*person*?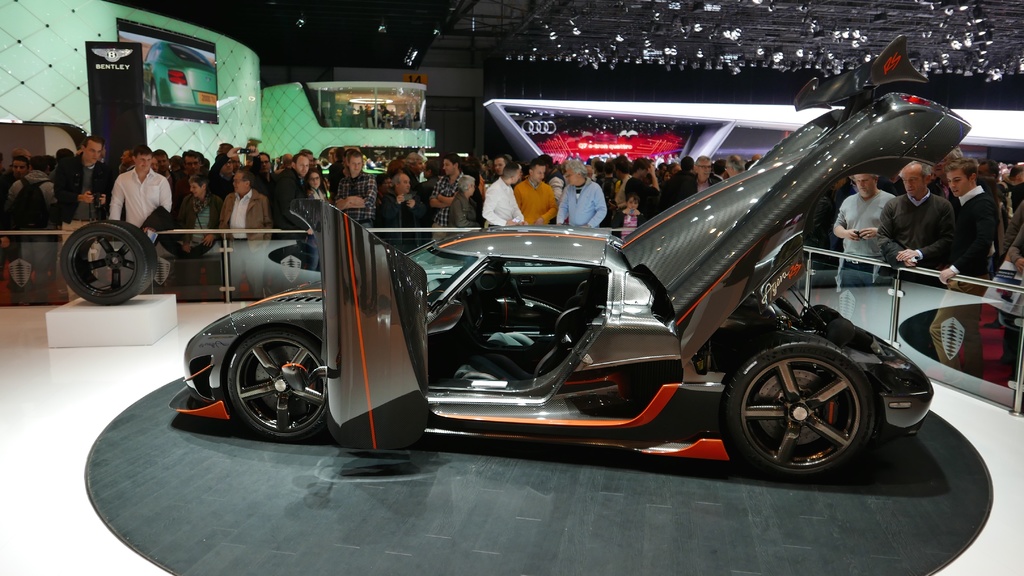
bbox(276, 142, 305, 231)
